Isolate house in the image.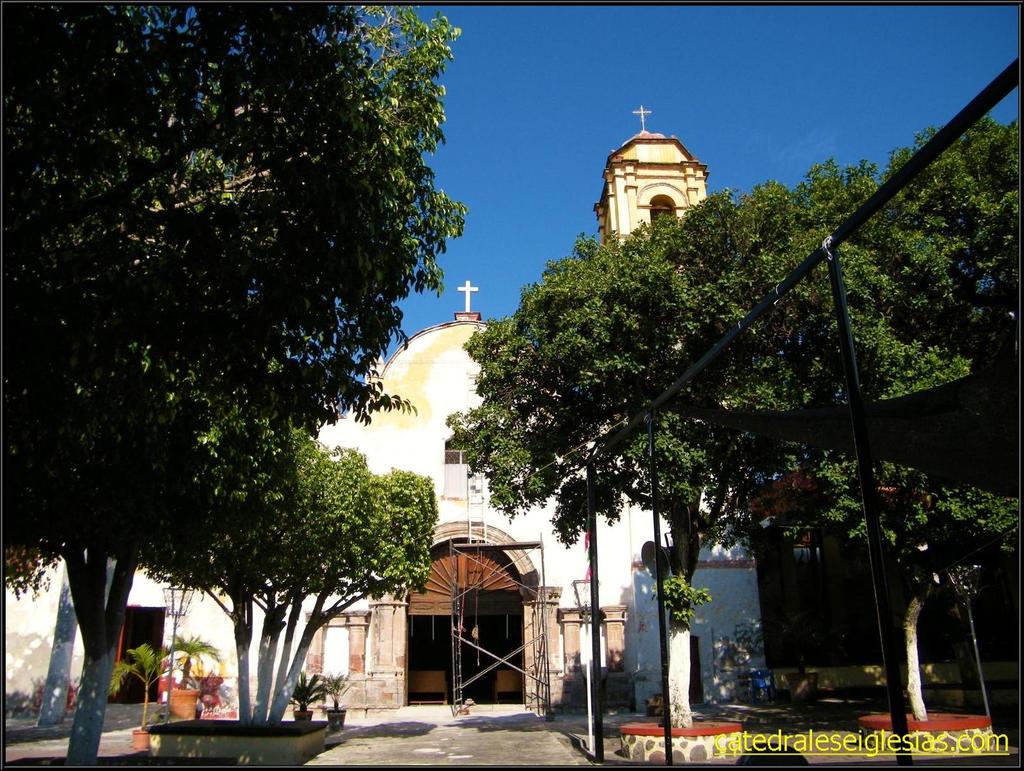
Isolated region: [x1=0, y1=310, x2=785, y2=699].
